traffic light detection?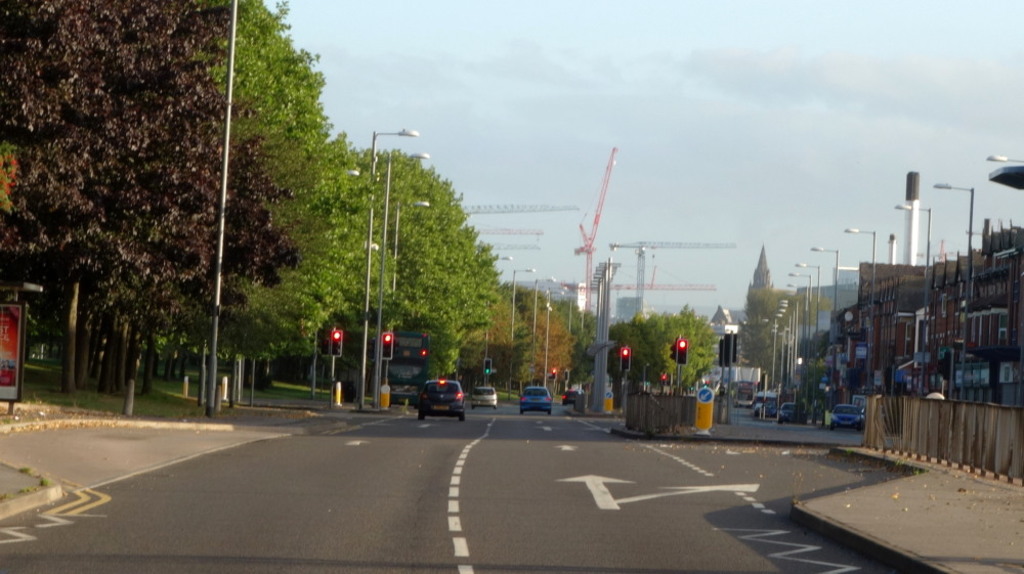
719 339 730 366
